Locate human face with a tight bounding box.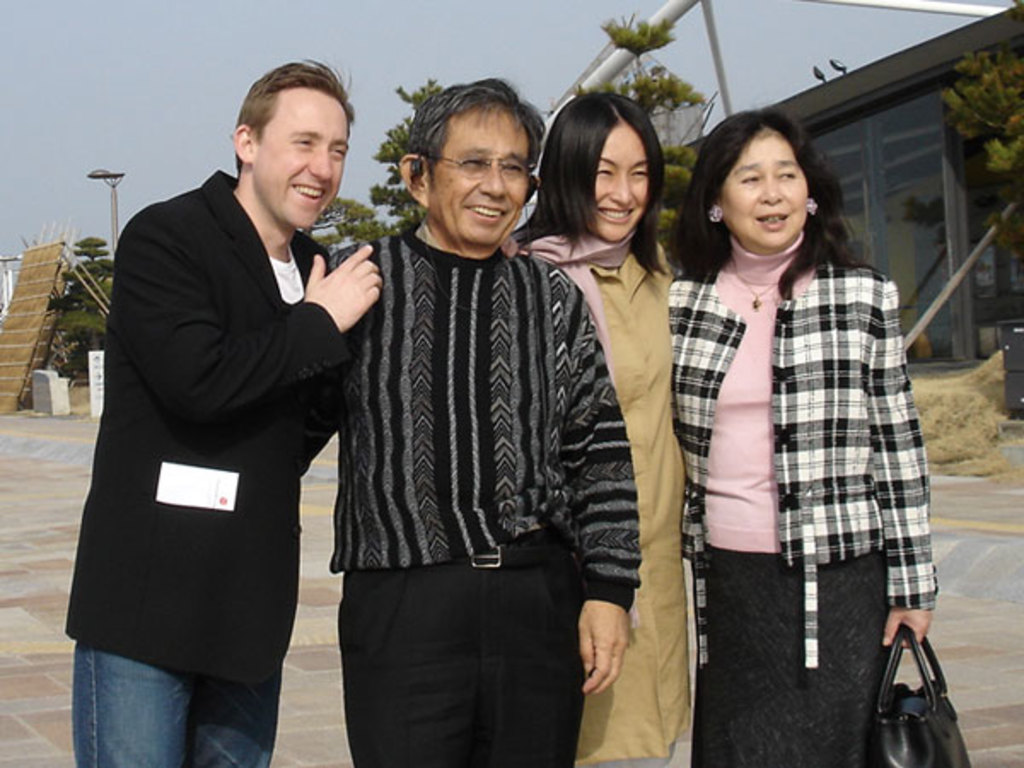
[713, 126, 806, 247].
